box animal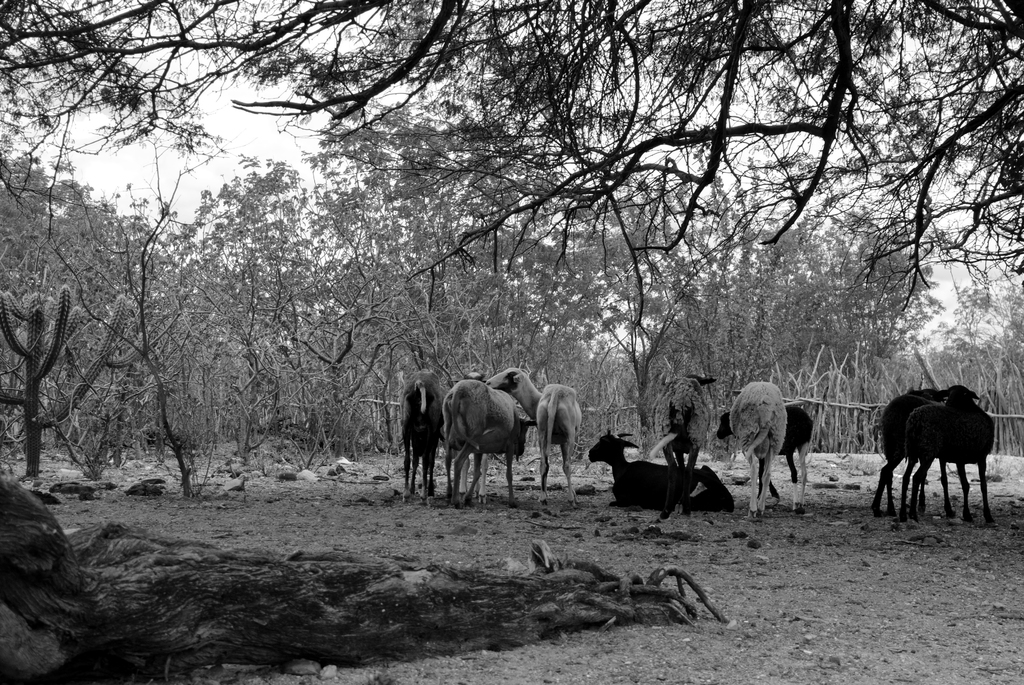
bbox(729, 380, 787, 516)
